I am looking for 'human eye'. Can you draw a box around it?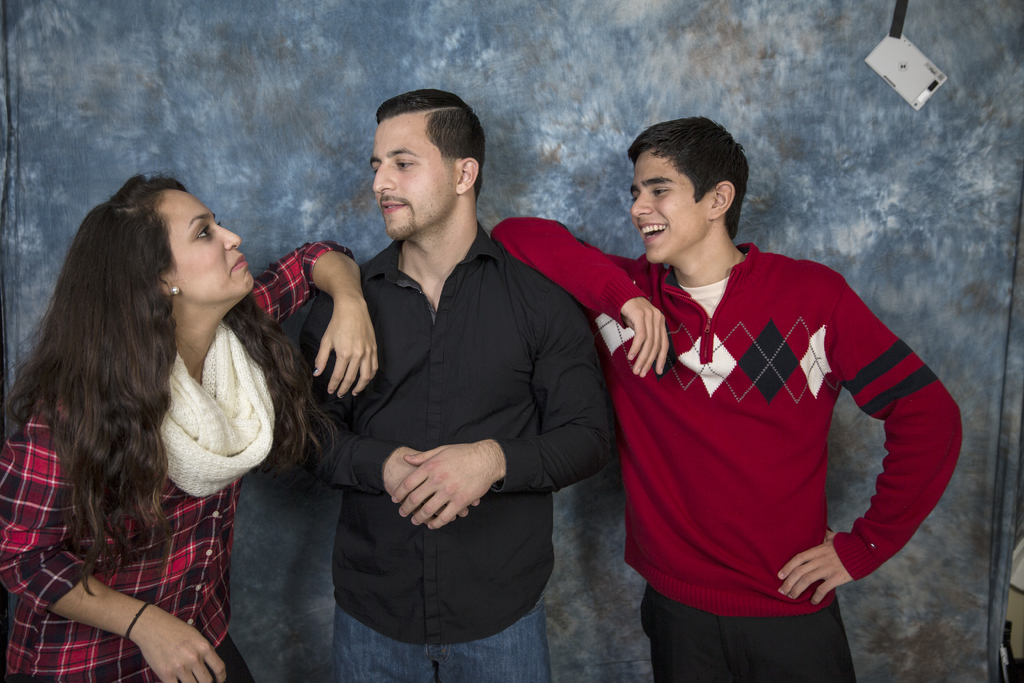
Sure, the bounding box is [x1=191, y1=222, x2=214, y2=240].
